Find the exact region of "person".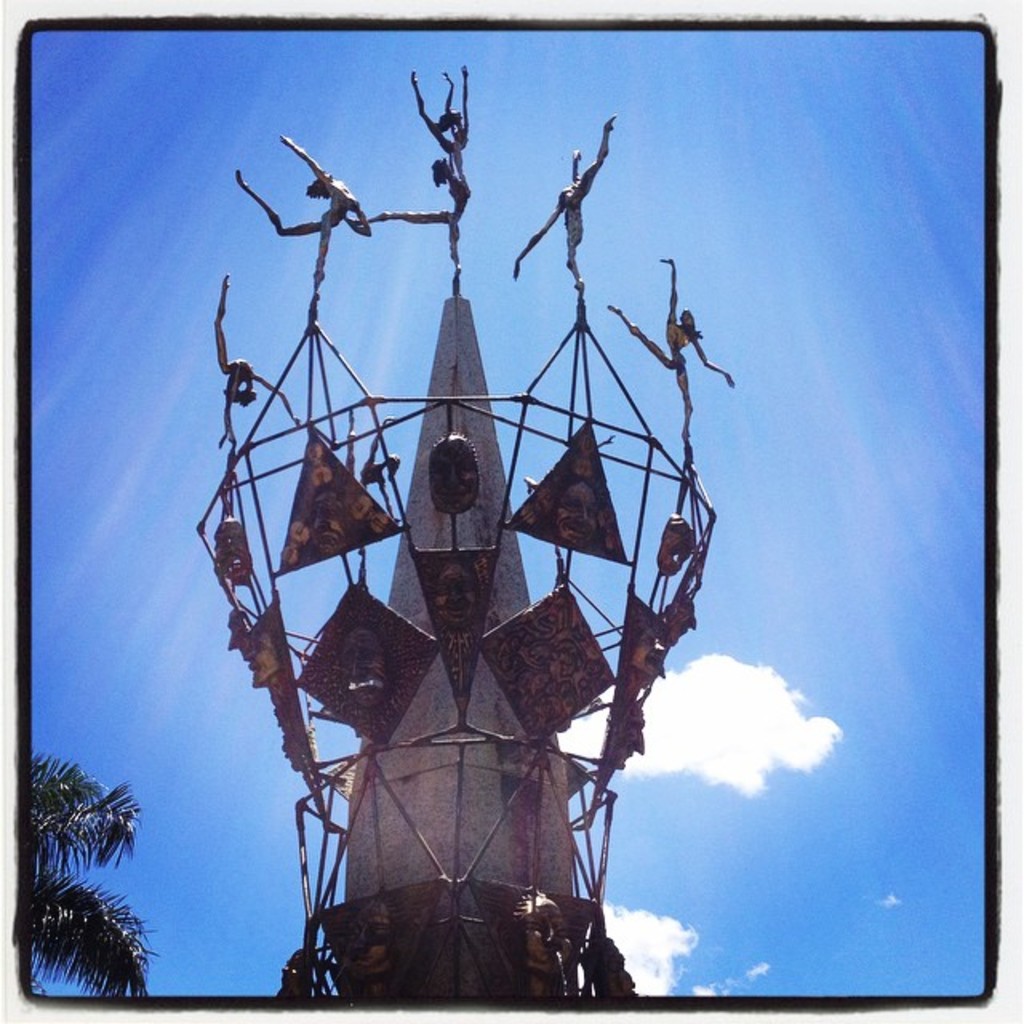
Exact region: Rect(603, 254, 738, 466).
